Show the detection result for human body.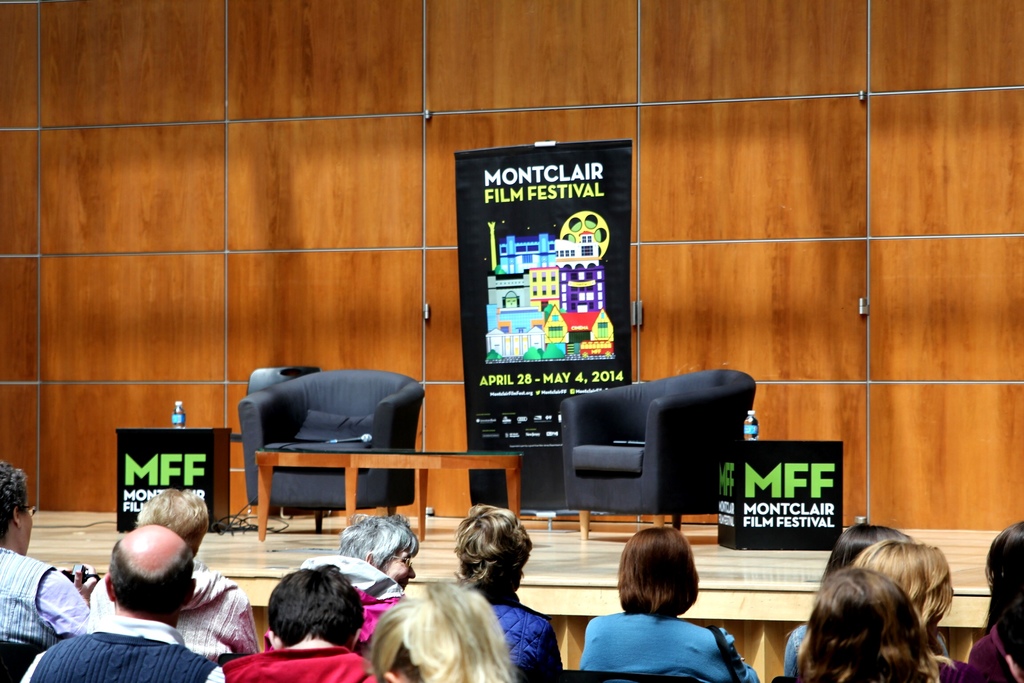
region(83, 490, 254, 661).
